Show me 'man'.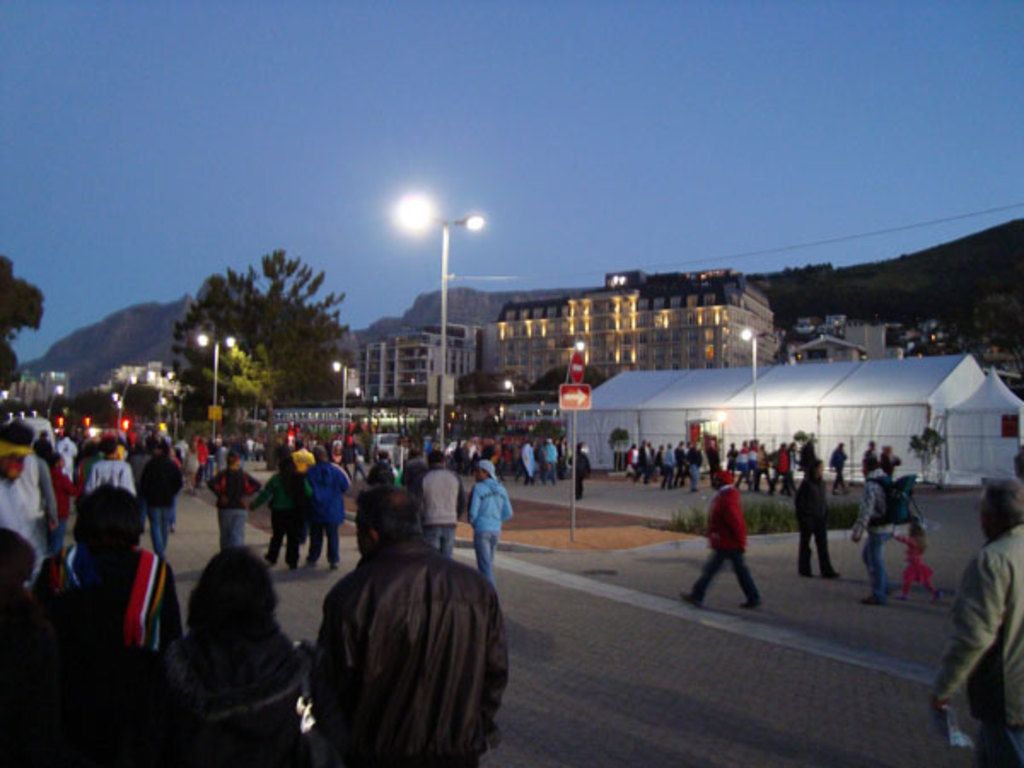
'man' is here: <bbox>766, 439, 795, 498</bbox>.
